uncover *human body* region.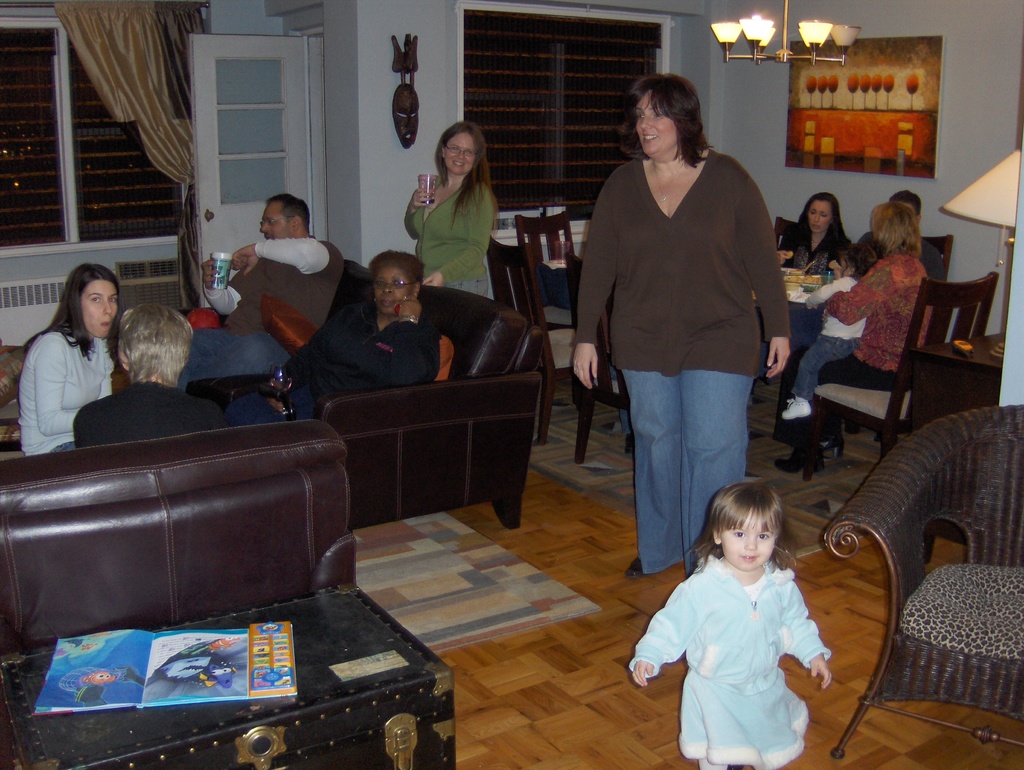
Uncovered: select_region(188, 193, 351, 397).
